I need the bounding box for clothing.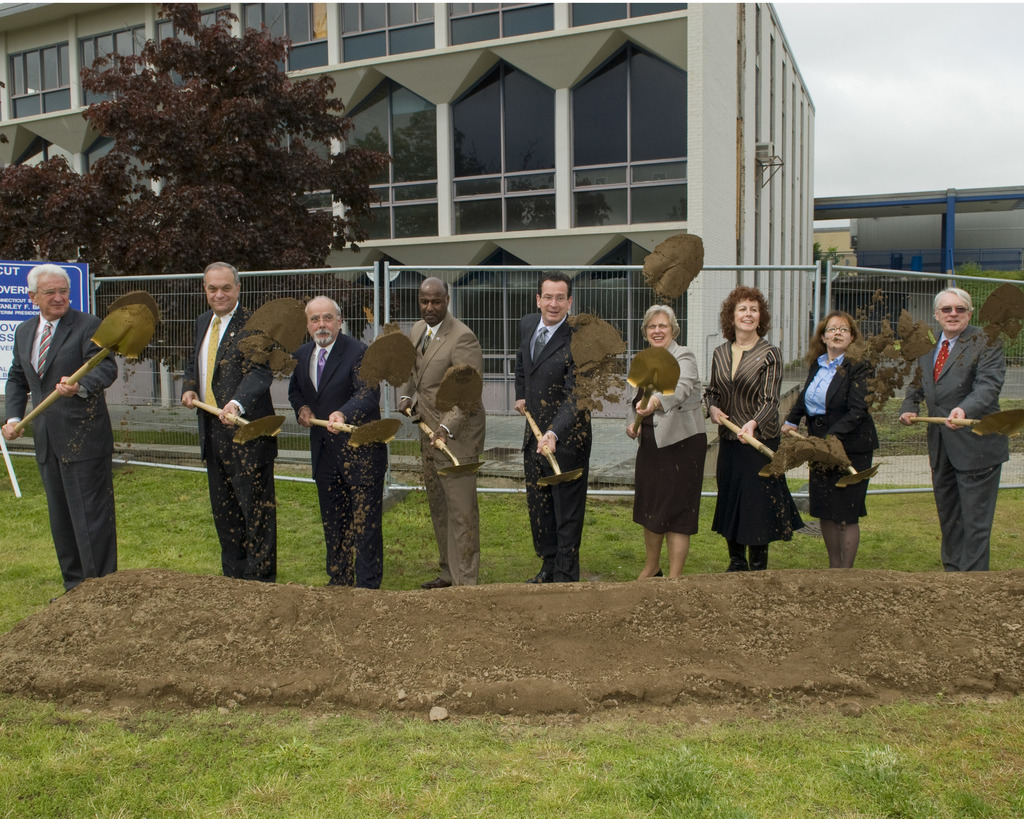
Here it is: x1=630 y1=340 x2=709 y2=537.
